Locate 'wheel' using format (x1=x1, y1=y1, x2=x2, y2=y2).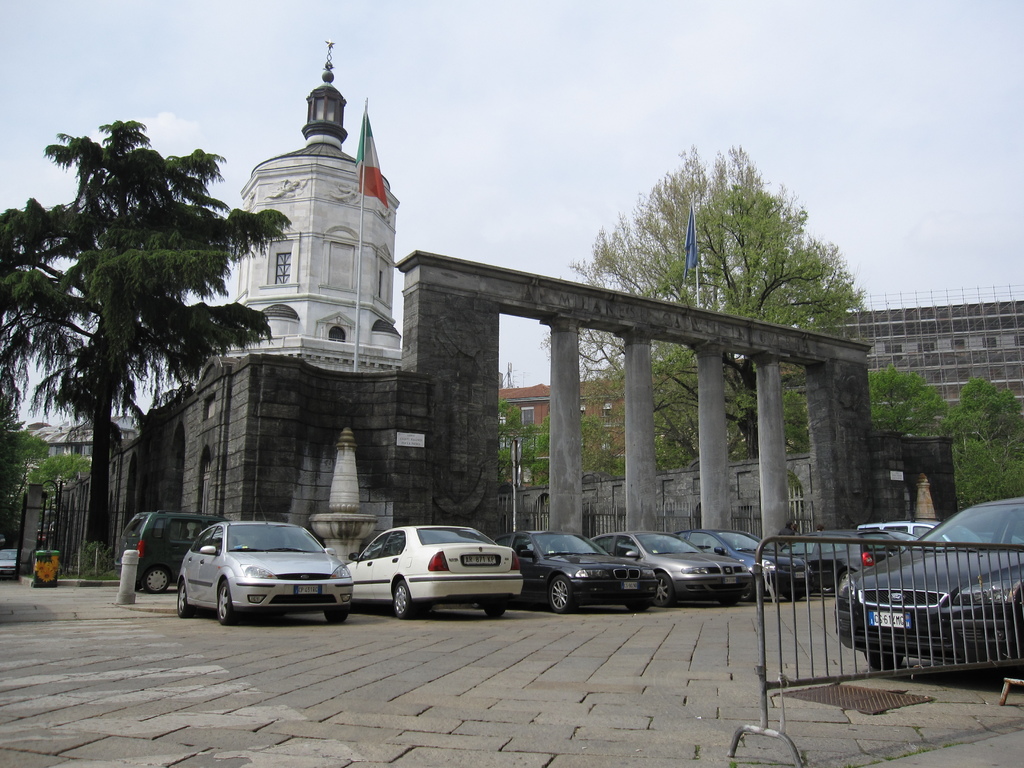
(x1=394, y1=580, x2=415, y2=621).
